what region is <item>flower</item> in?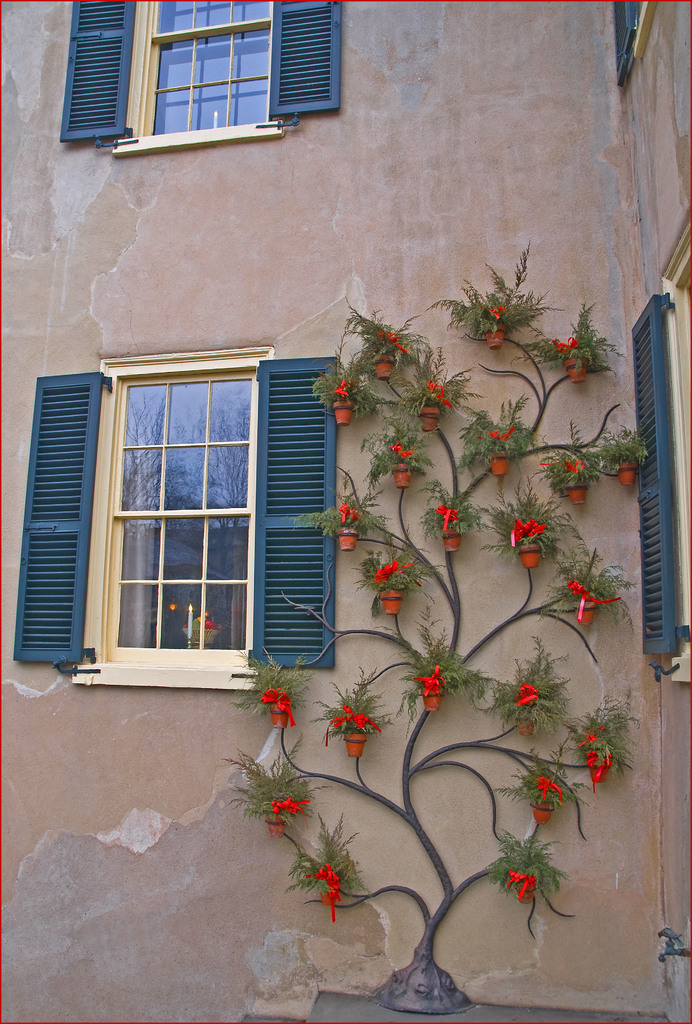
490 422 517 447.
